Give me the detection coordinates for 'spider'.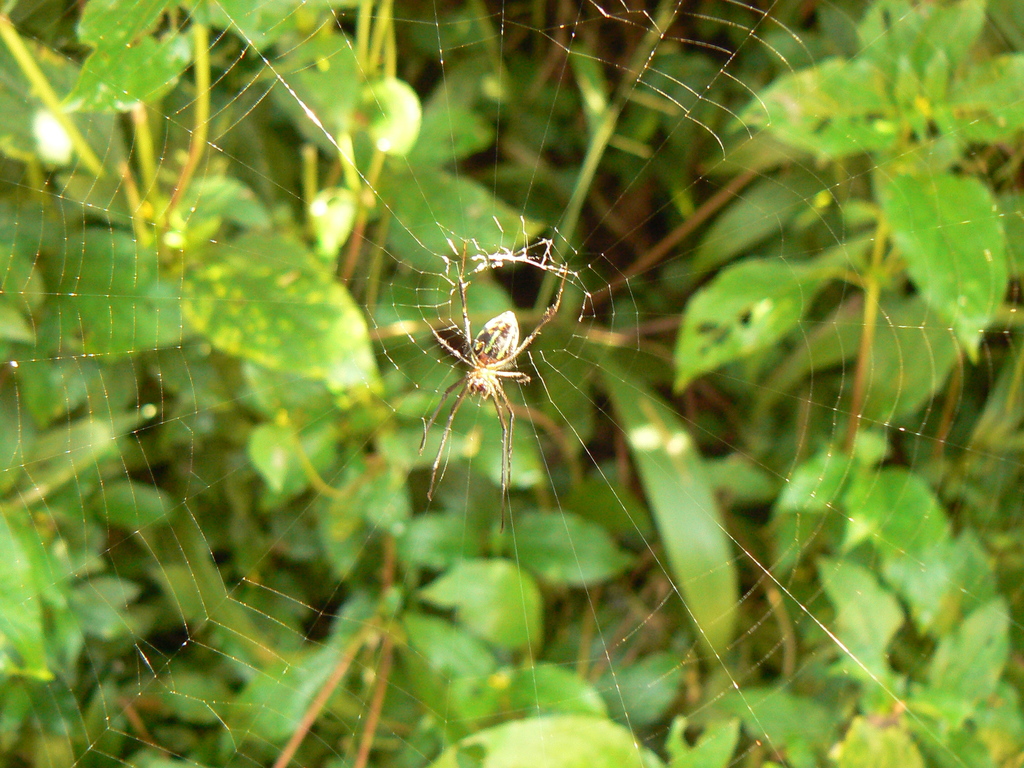
detection(412, 229, 566, 536).
